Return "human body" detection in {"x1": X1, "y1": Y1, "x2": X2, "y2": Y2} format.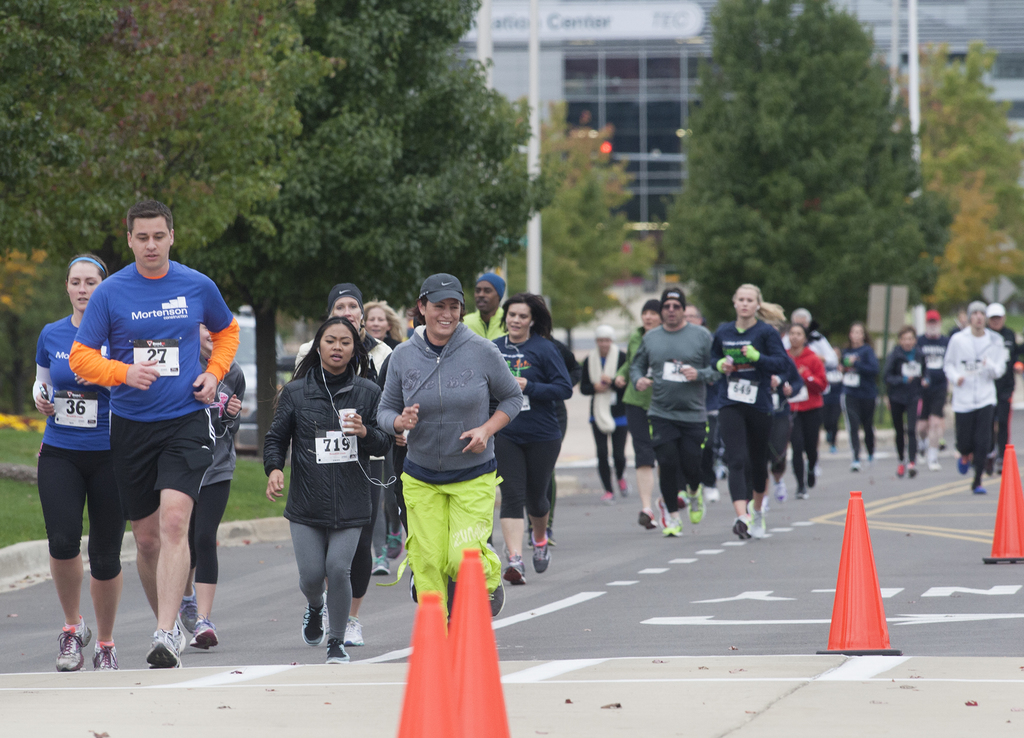
{"x1": 488, "y1": 332, "x2": 563, "y2": 564}.
